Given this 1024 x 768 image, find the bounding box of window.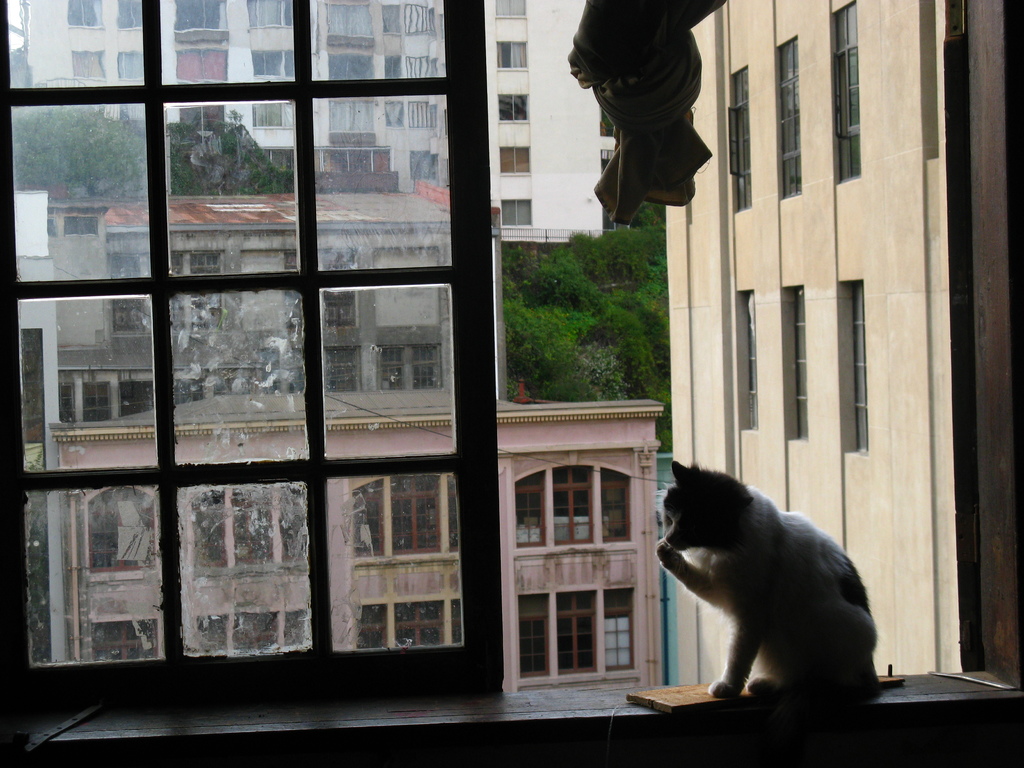
<region>330, 52, 373, 80</region>.
